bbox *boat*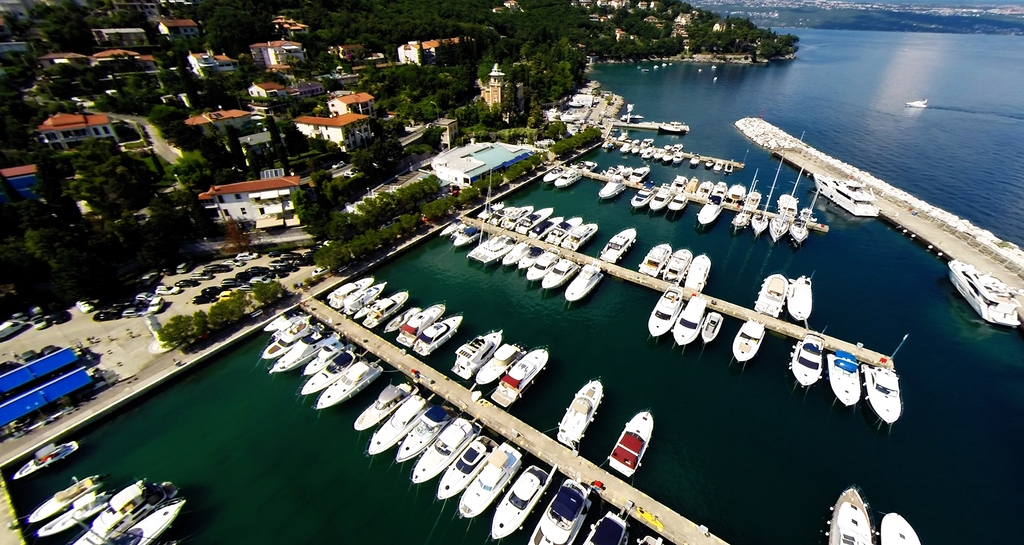
crop(867, 367, 902, 430)
